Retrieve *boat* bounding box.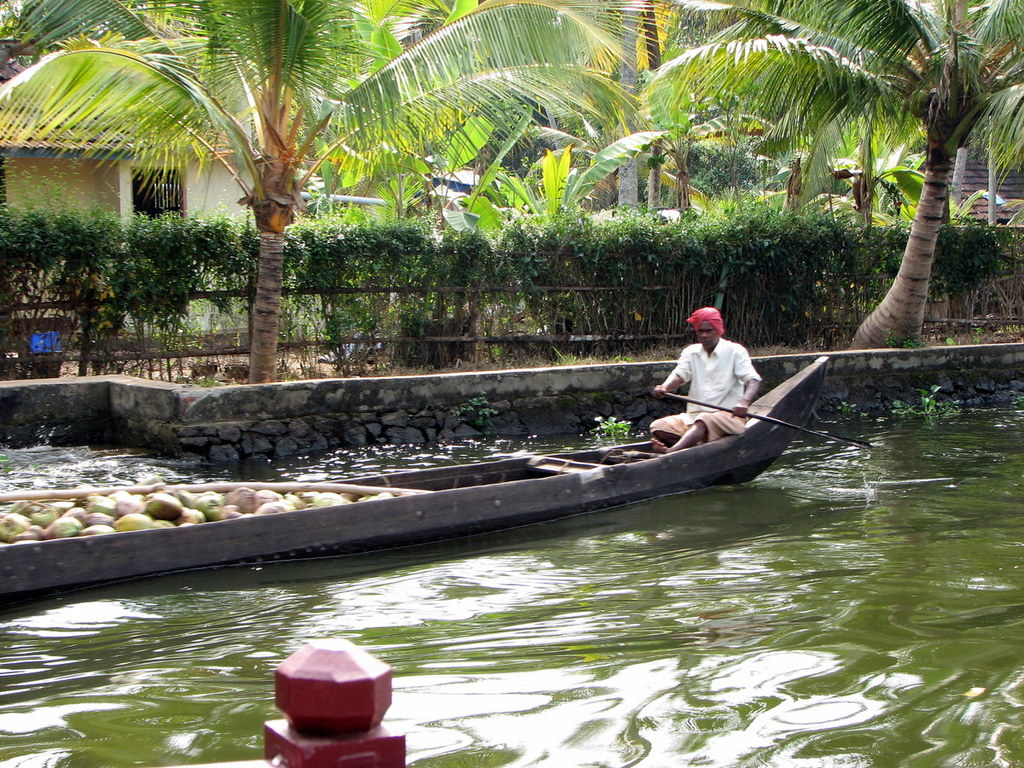
Bounding box: 35, 328, 932, 585.
